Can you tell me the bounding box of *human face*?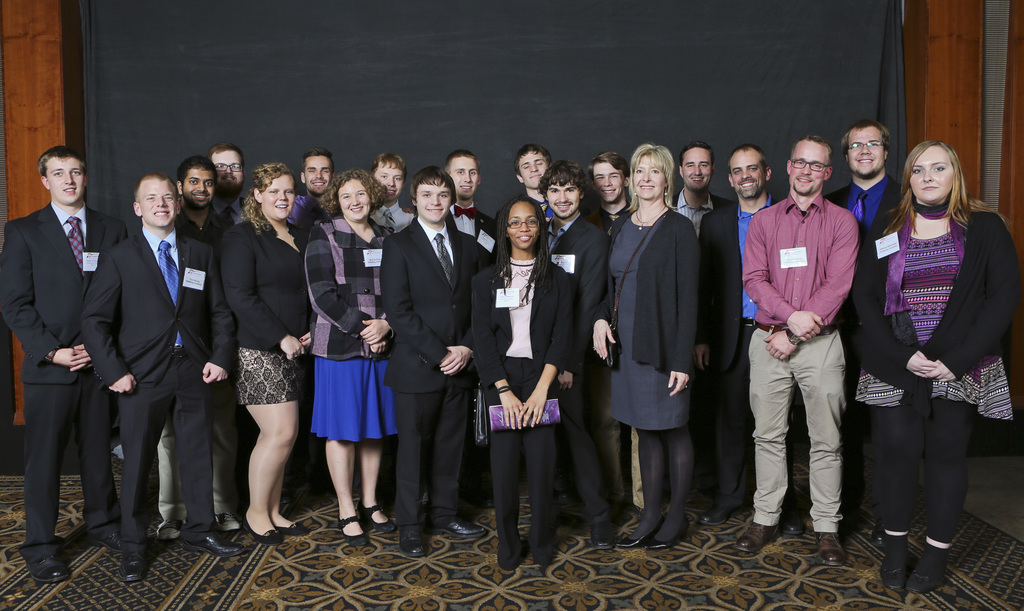
{"left": 183, "top": 161, "right": 215, "bottom": 207}.
